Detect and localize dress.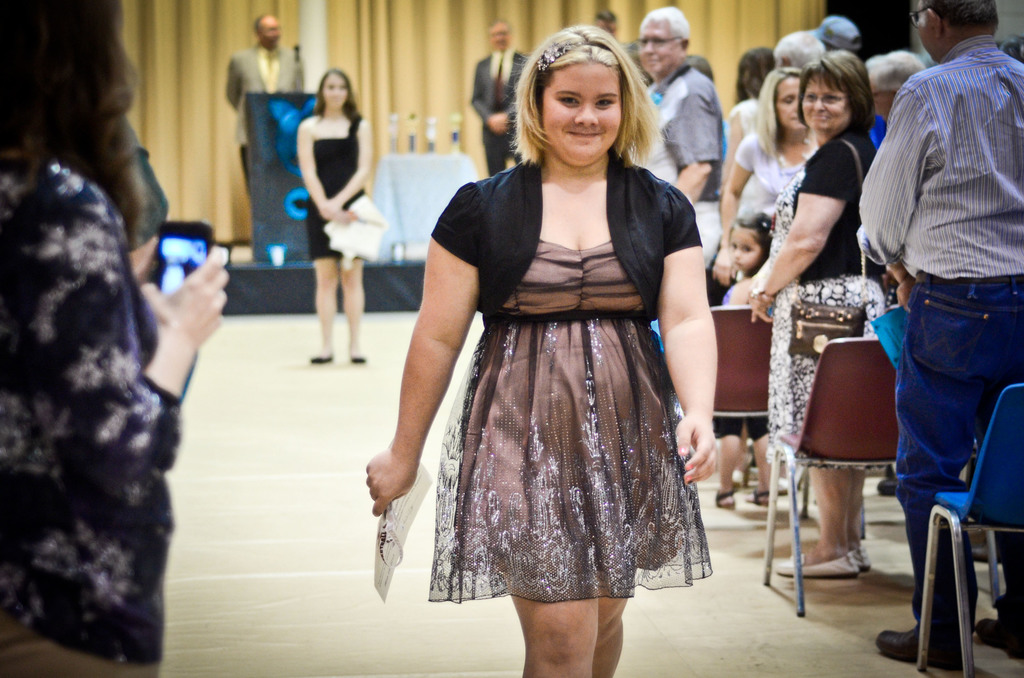
Localized at BBox(771, 134, 894, 472).
